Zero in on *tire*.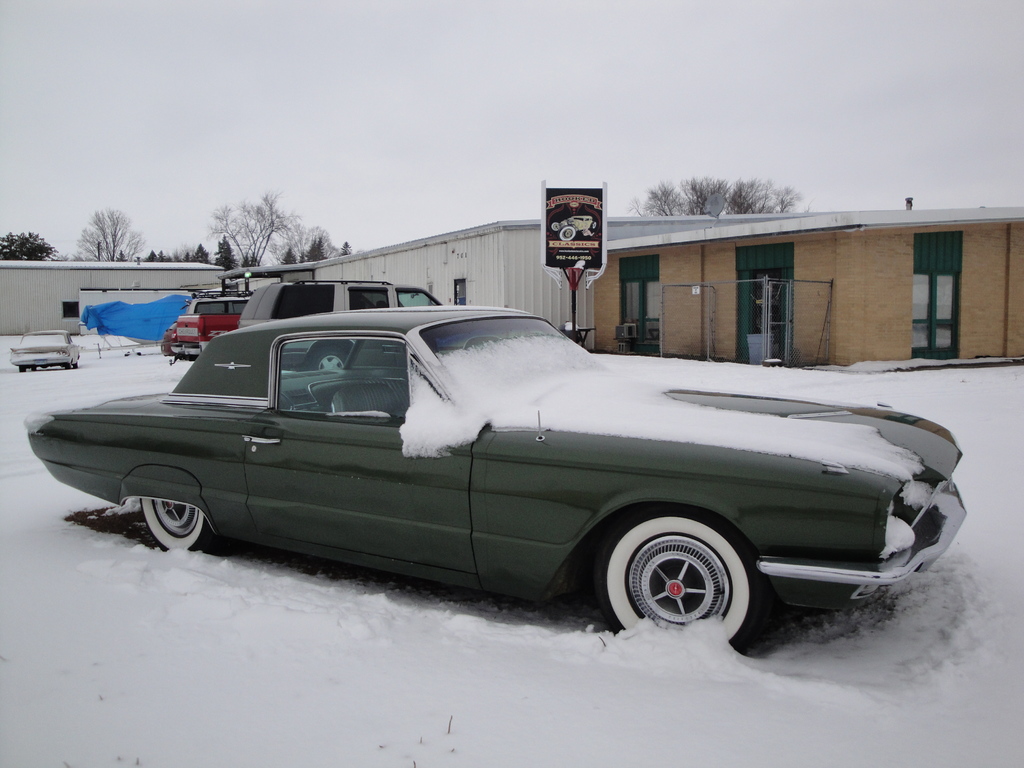
Zeroed in: bbox(138, 499, 218, 559).
